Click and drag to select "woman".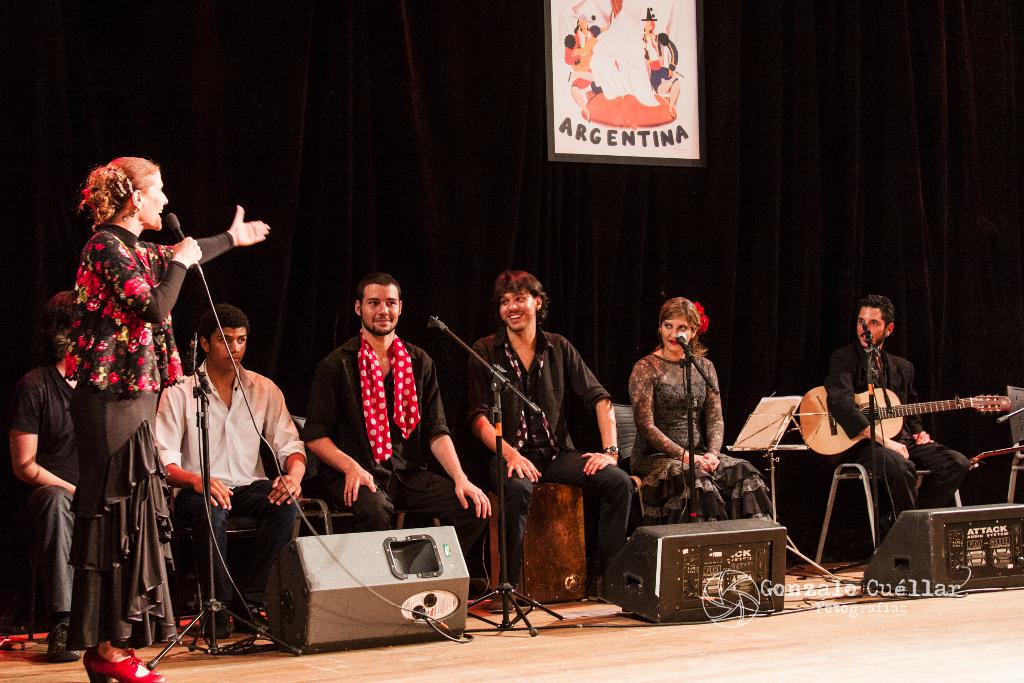
Selection: l=68, t=154, r=275, b=682.
